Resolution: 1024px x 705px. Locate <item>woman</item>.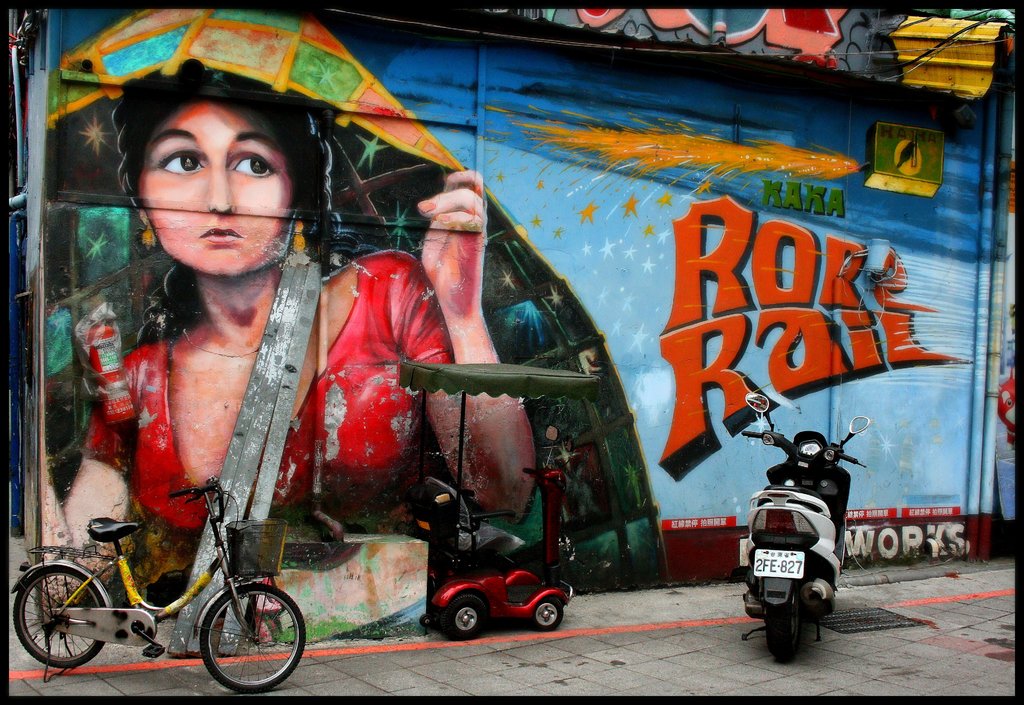
24,54,534,622.
